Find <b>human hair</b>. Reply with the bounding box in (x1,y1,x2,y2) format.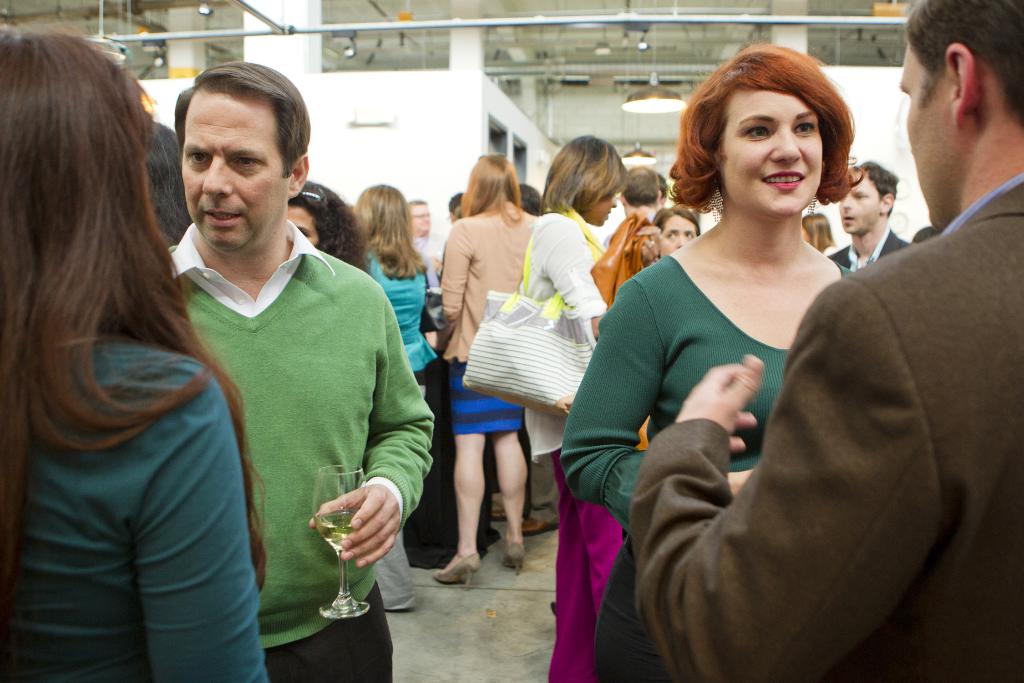
(352,183,428,279).
